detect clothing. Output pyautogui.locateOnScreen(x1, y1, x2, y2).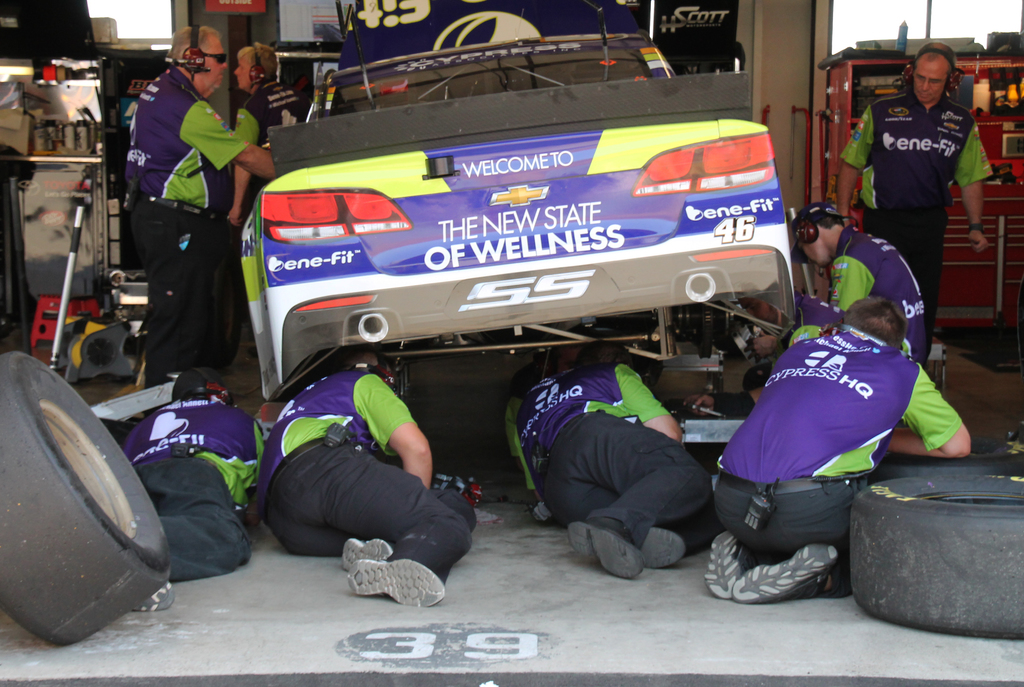
pyautogui.locateOnScreen(122, 65, 244, 387).
